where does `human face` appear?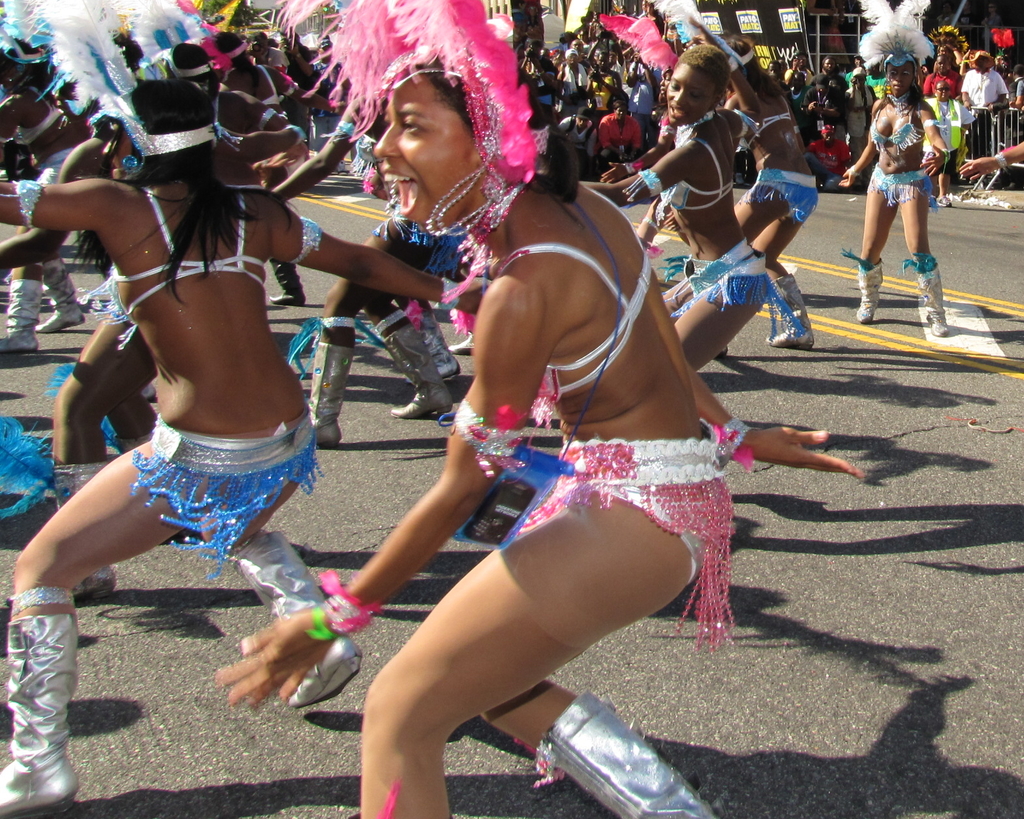
Appears at box=[826, 60, 834, 71].
